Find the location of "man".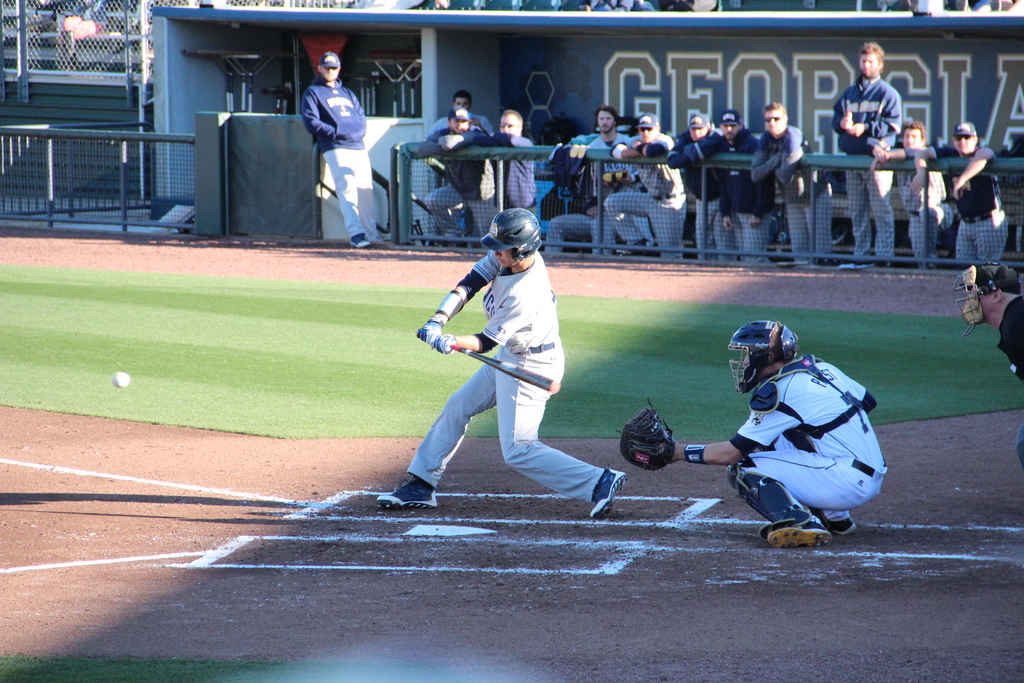
Location: bbox=[485, 110, 536, 222].
